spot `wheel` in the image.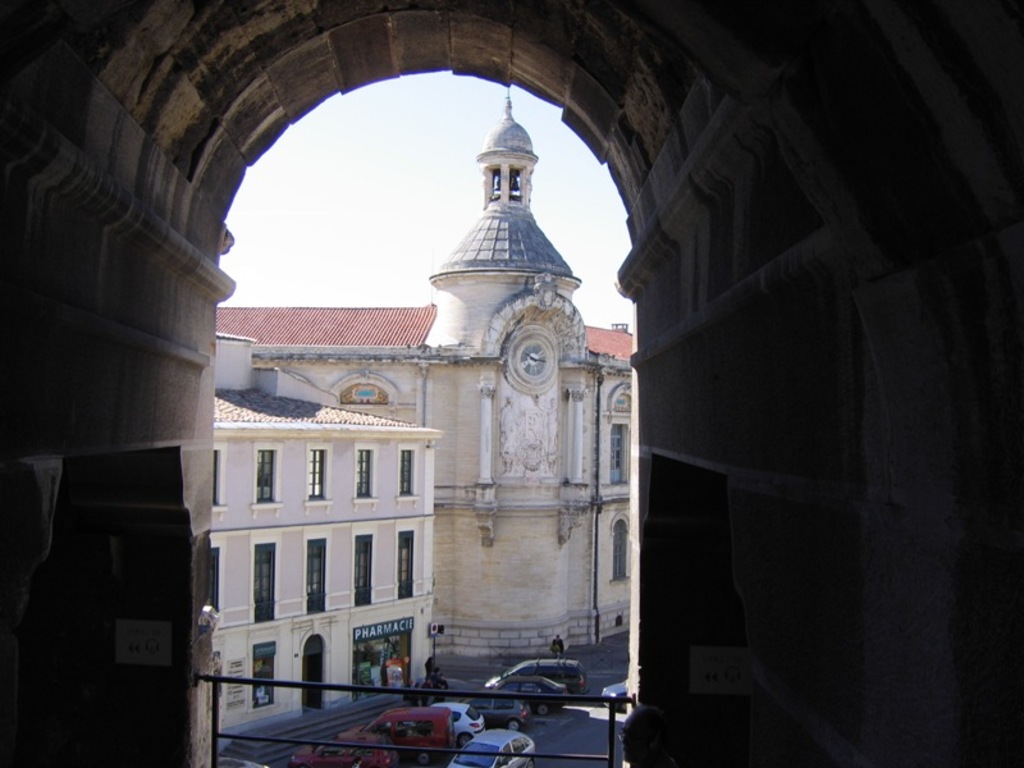
`wheel` found at <box>535,703,552,718</box>.
